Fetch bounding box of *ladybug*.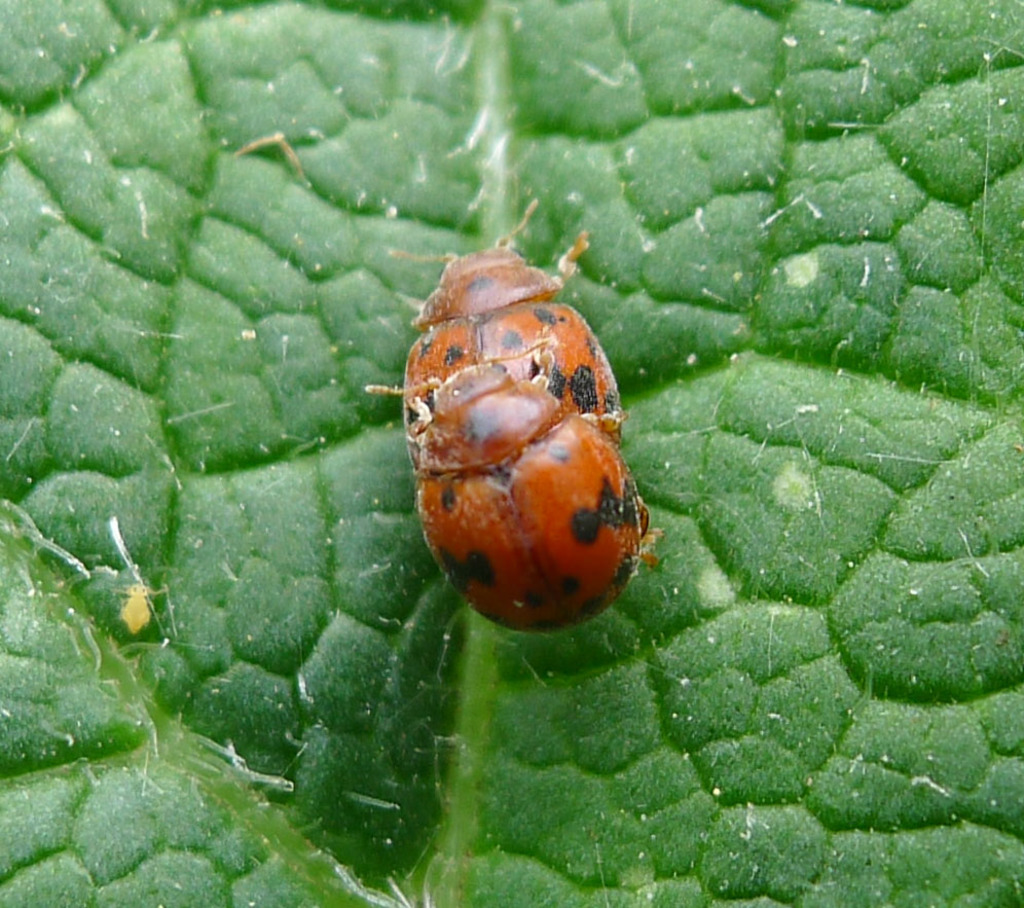
Bbox: box=[361, 197, 666, 635].
